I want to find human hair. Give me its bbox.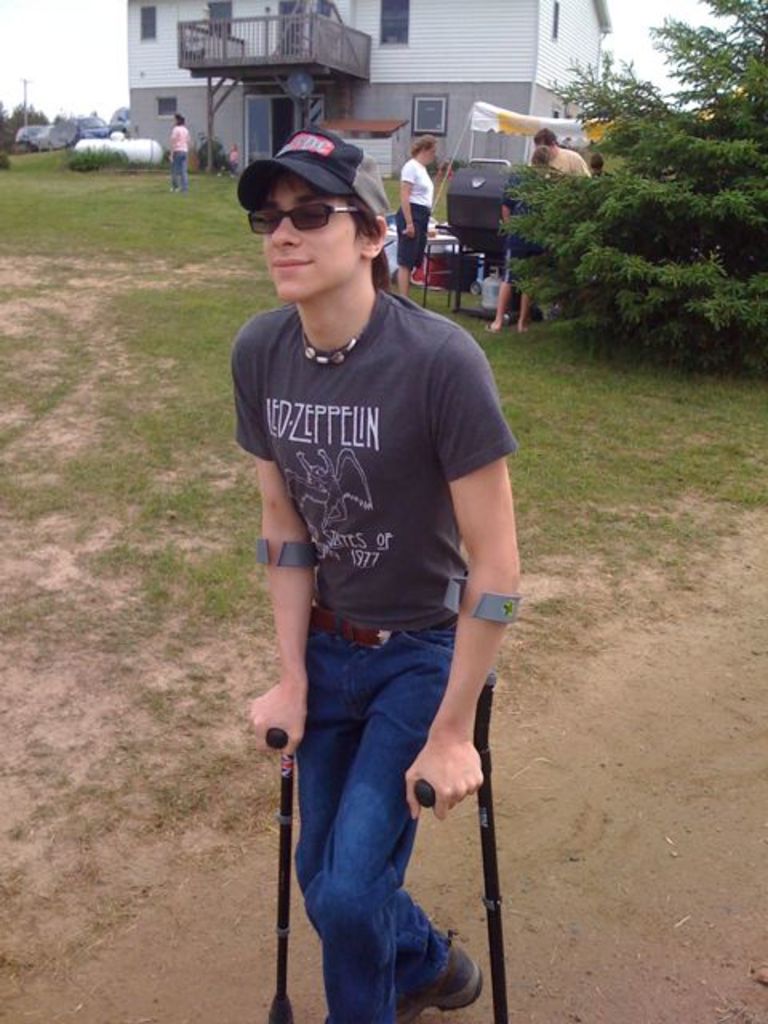
533,147,549,171.
